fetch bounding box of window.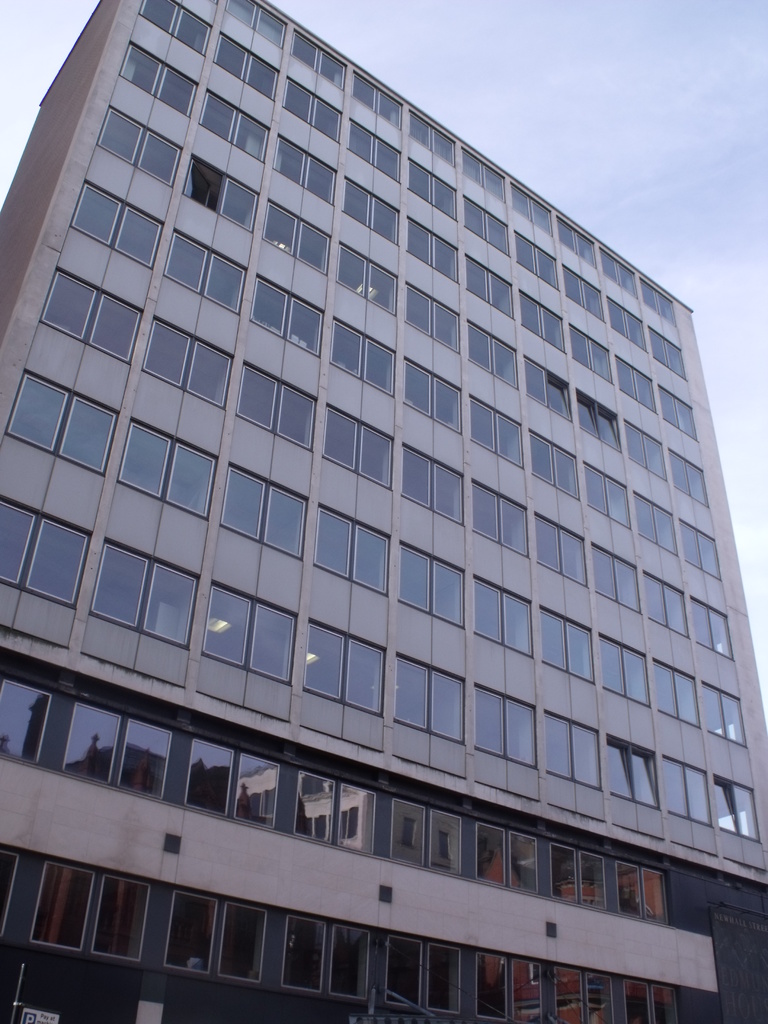
Bbox: (95, 107, 181, 180).
